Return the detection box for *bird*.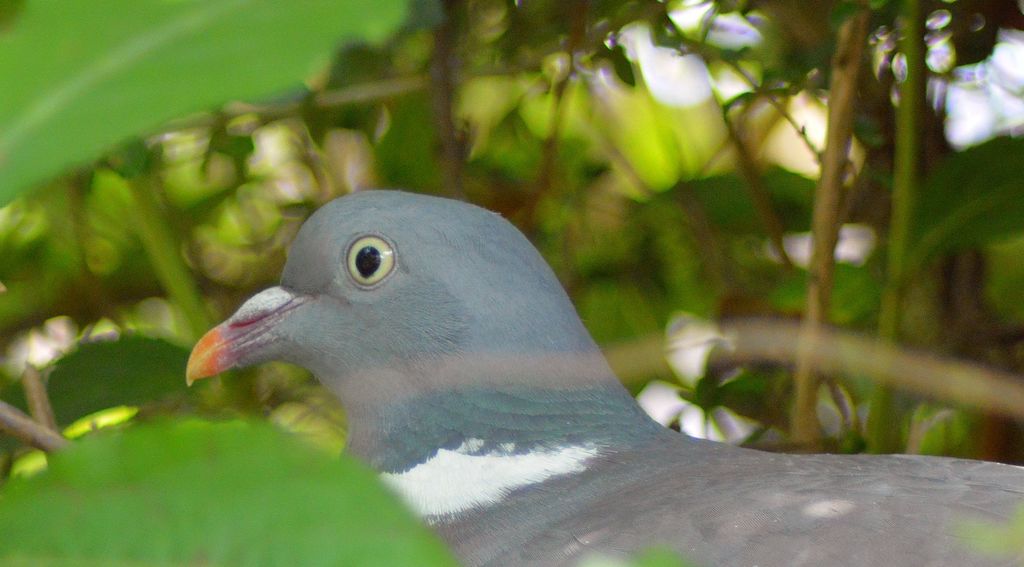
rect(170, 168, 949, 566).
